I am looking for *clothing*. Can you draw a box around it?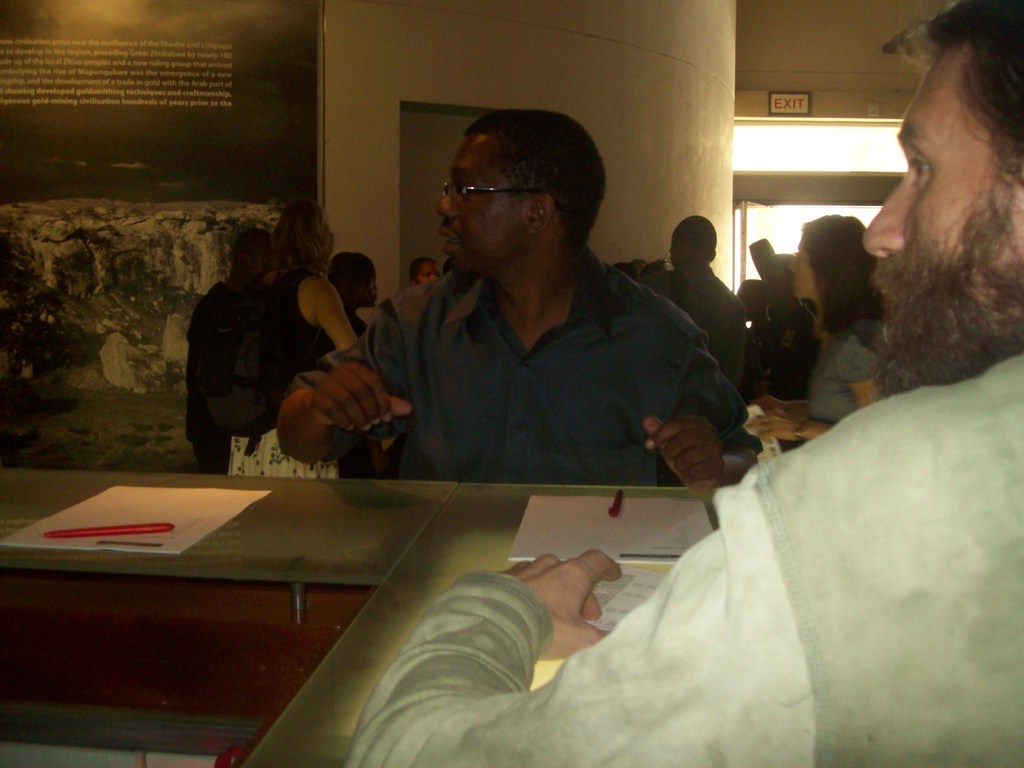
Sure, the bounding box is BBox(752, 299, 820, 388).
